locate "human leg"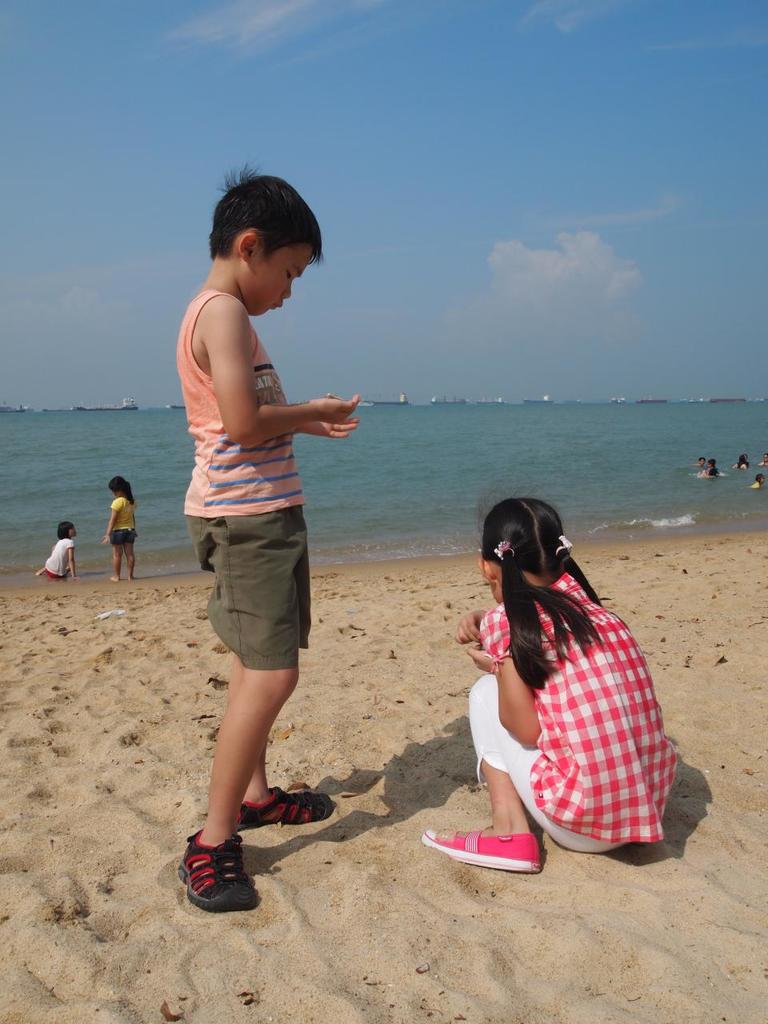
box(122, 524, 142, 578)
